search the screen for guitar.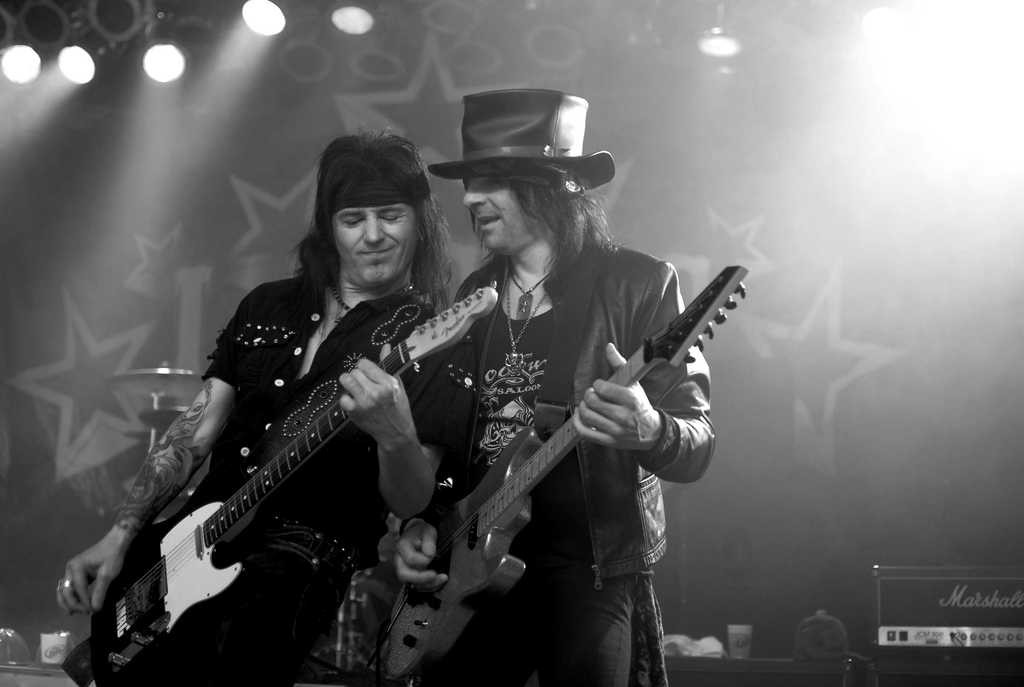
Found at rect(374, 265, 751, 686).
